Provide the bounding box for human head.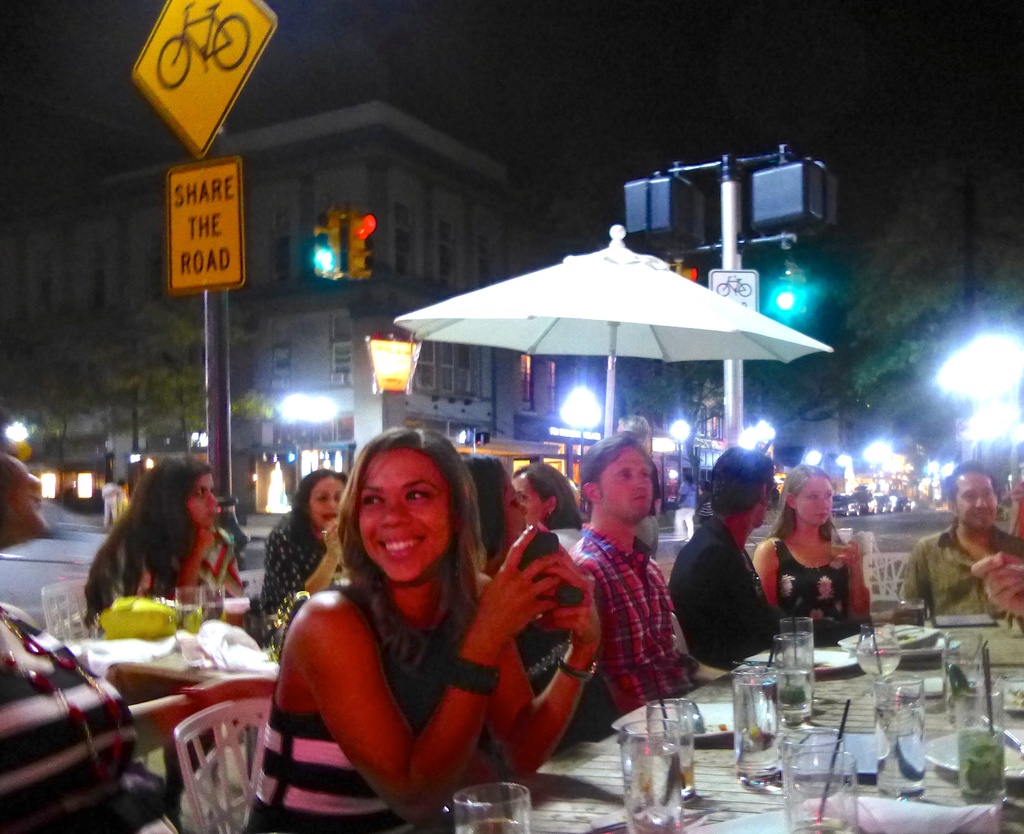
bbox(618, 414, 652, 443).
